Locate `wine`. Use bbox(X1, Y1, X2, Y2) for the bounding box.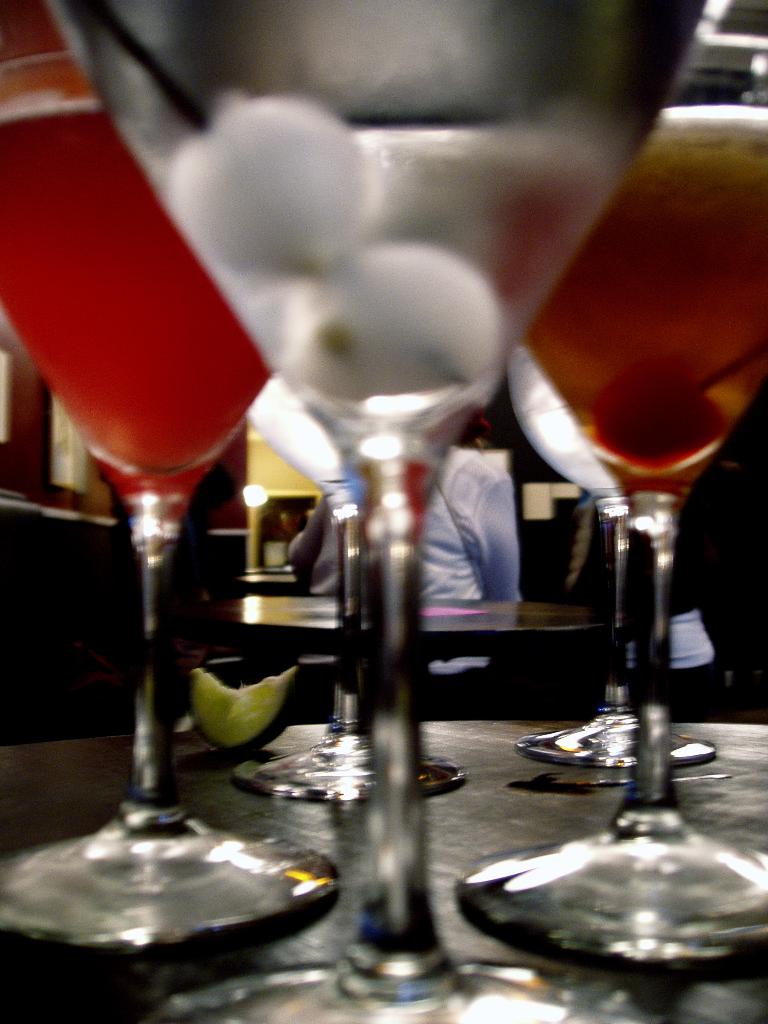
bbox(0, 99, 273, 479).
